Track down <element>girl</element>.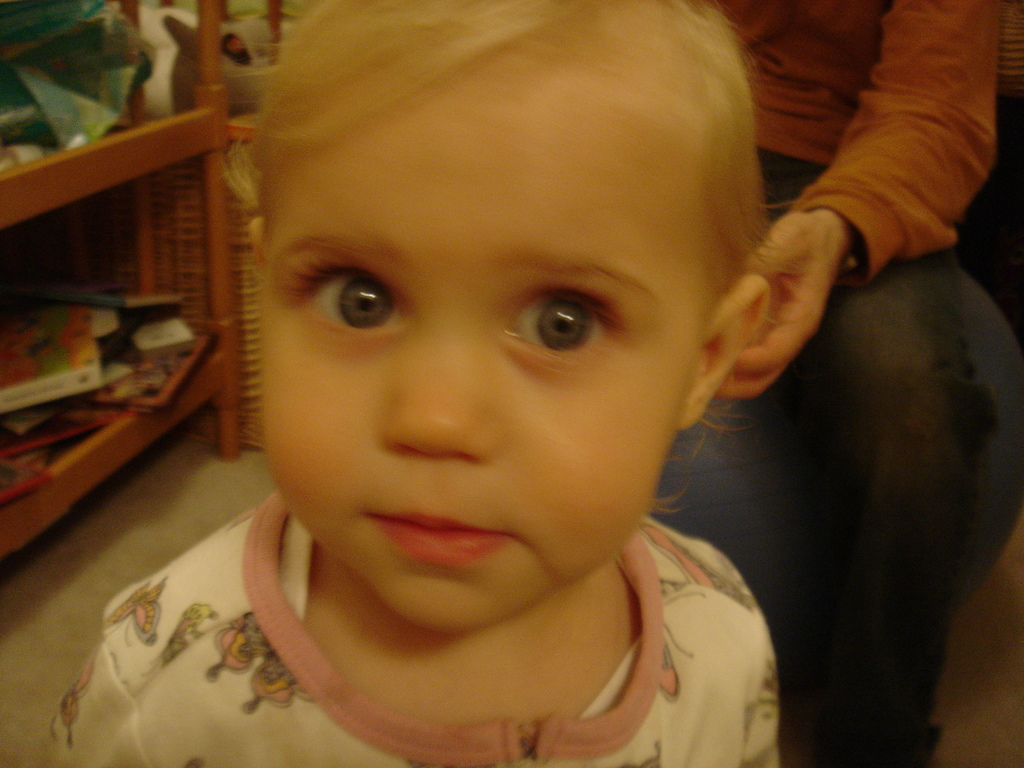
Tracked to Rect(53, 0, 783, 767).
